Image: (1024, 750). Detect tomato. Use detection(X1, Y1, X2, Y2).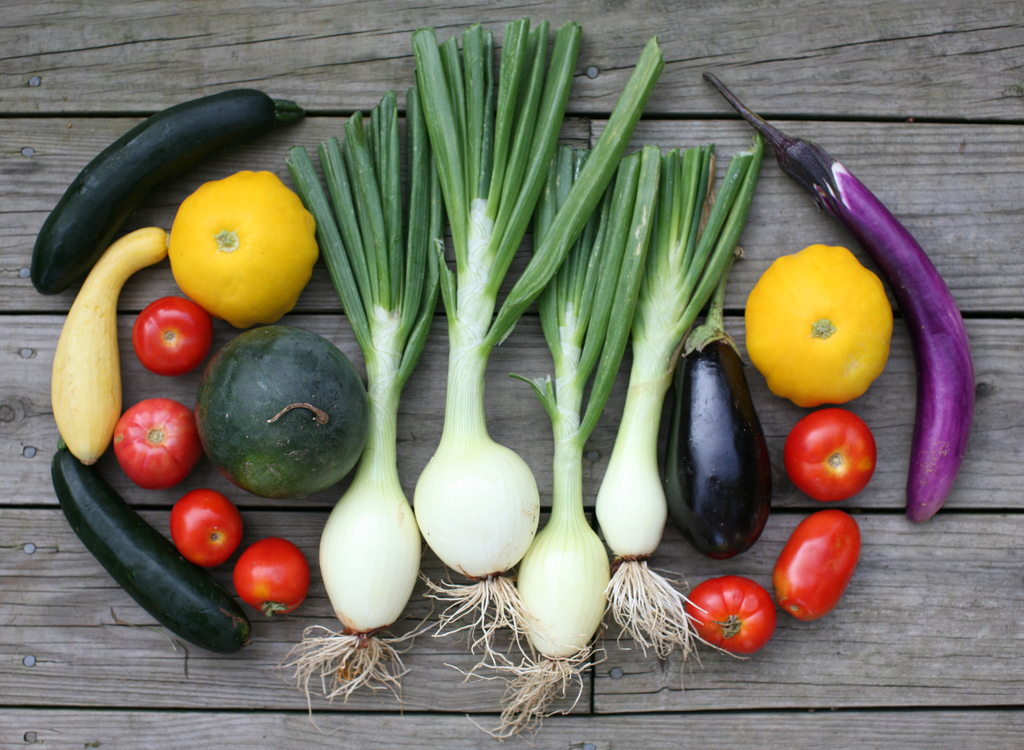
detection(787, 408, 876, 507).
